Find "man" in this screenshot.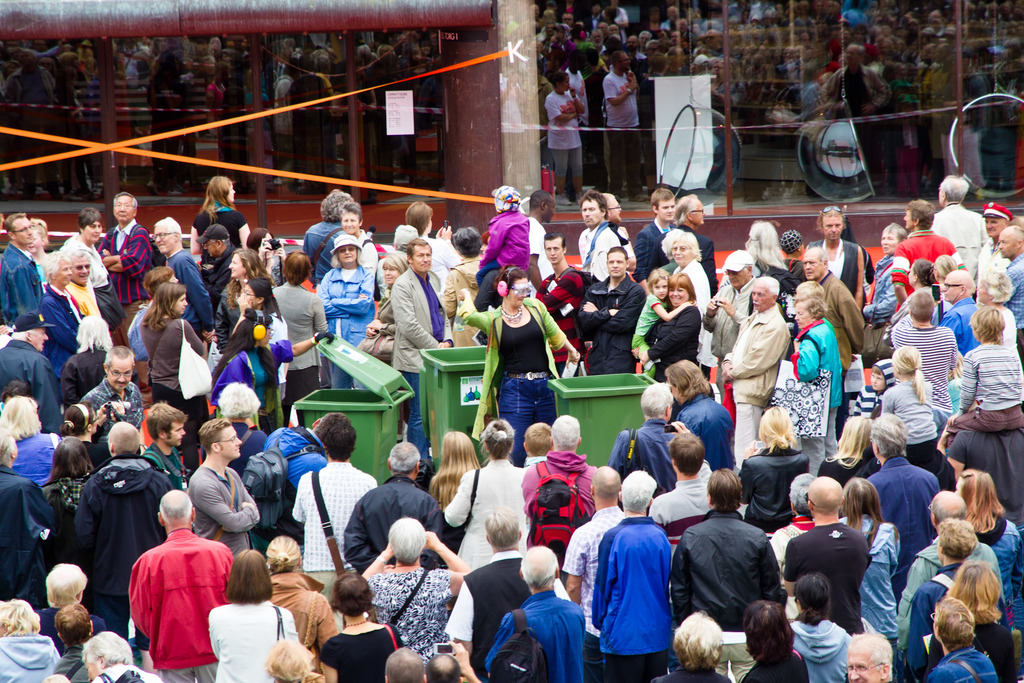
The bounding box for "man" is left=840, top=627, right=897, bottom=682.
